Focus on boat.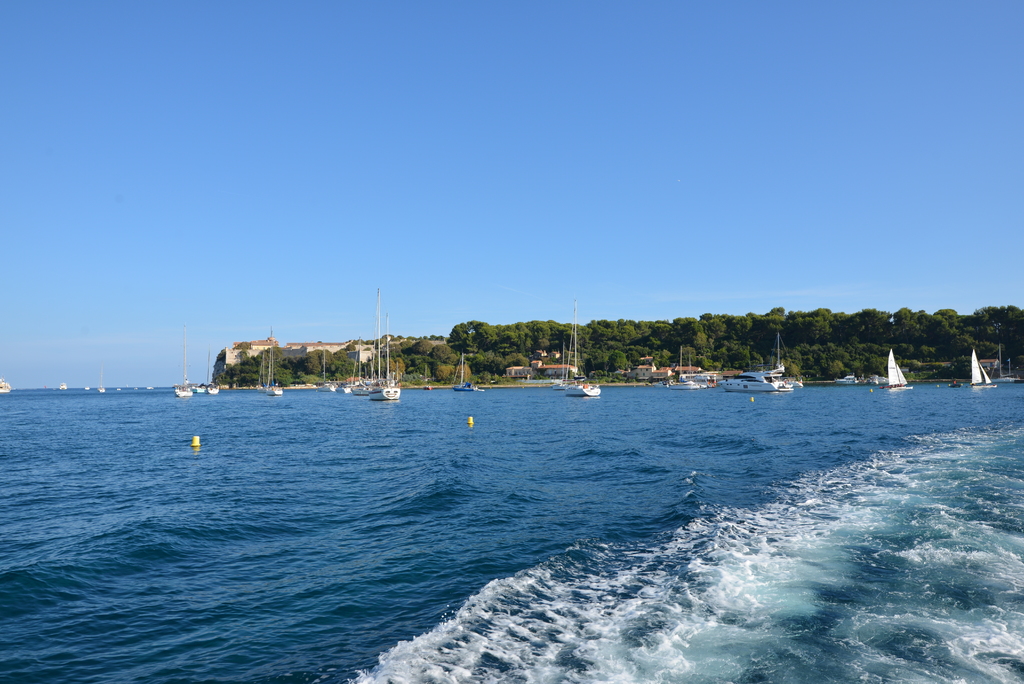
Focused at BBox(965, 348, 1007, 394).
